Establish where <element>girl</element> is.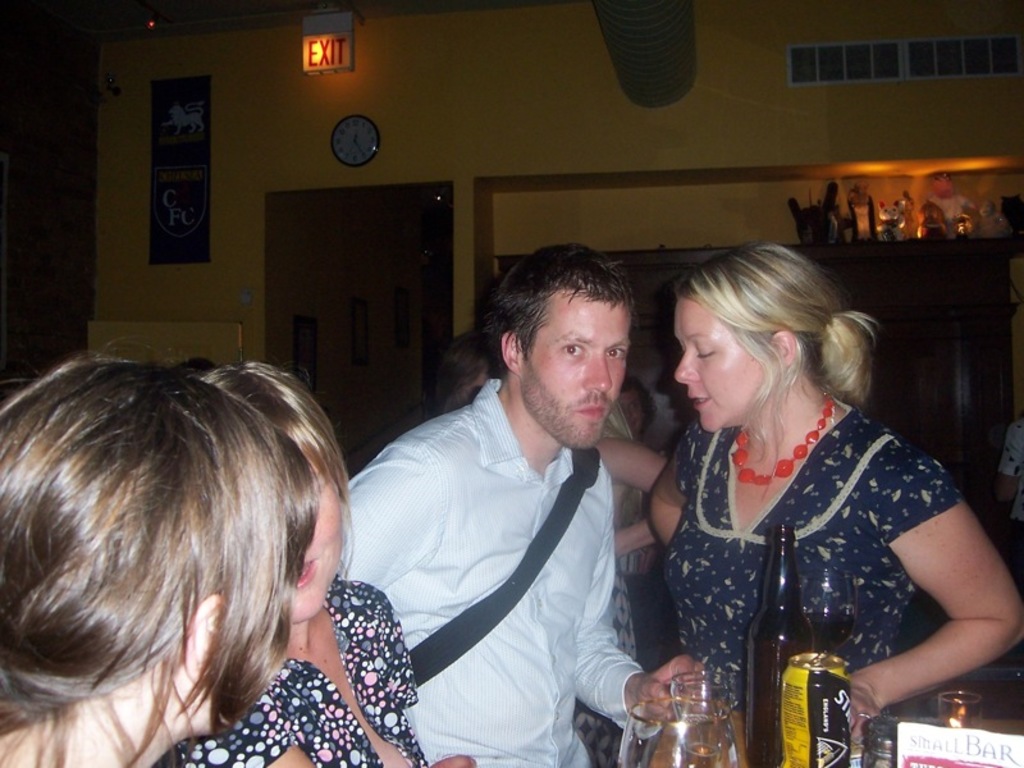
Established at left=0, top=356, right=319, bottom=767.
